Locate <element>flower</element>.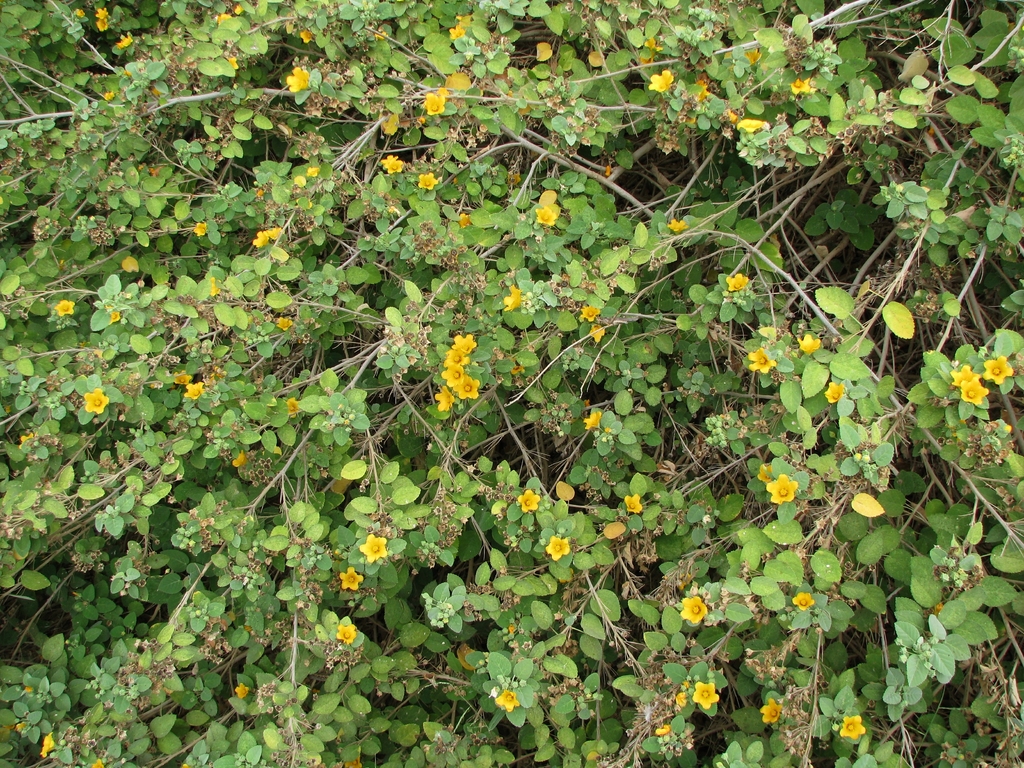
Bounding box: (764,472,796,505).
